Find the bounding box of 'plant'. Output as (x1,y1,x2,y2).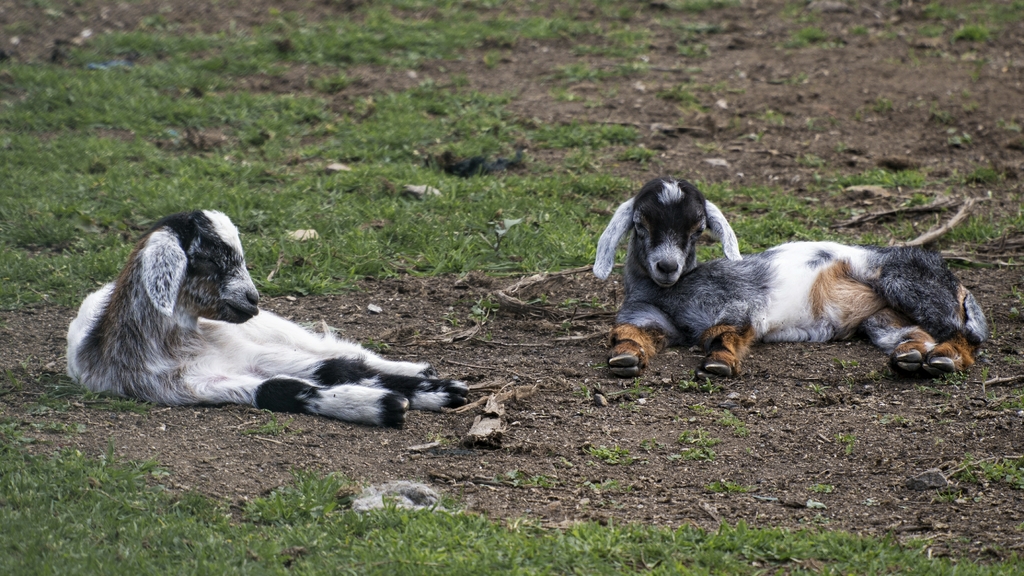
(690,399,751,438).
